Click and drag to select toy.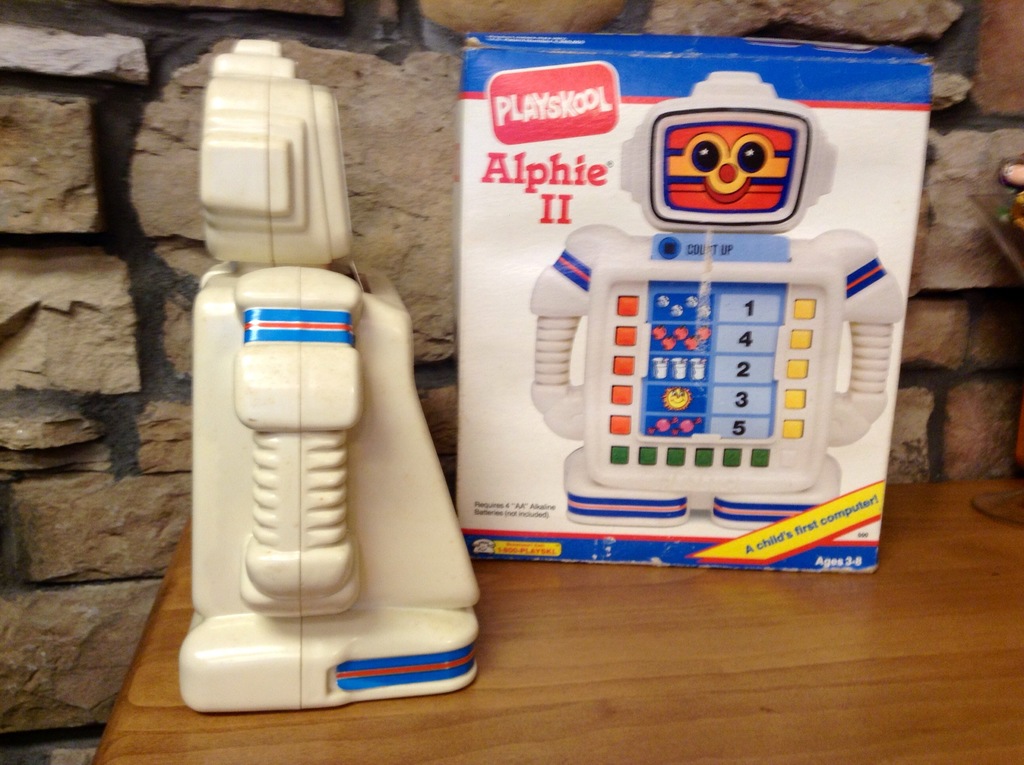
Selection: Rect(179, 38, 482, 716).
